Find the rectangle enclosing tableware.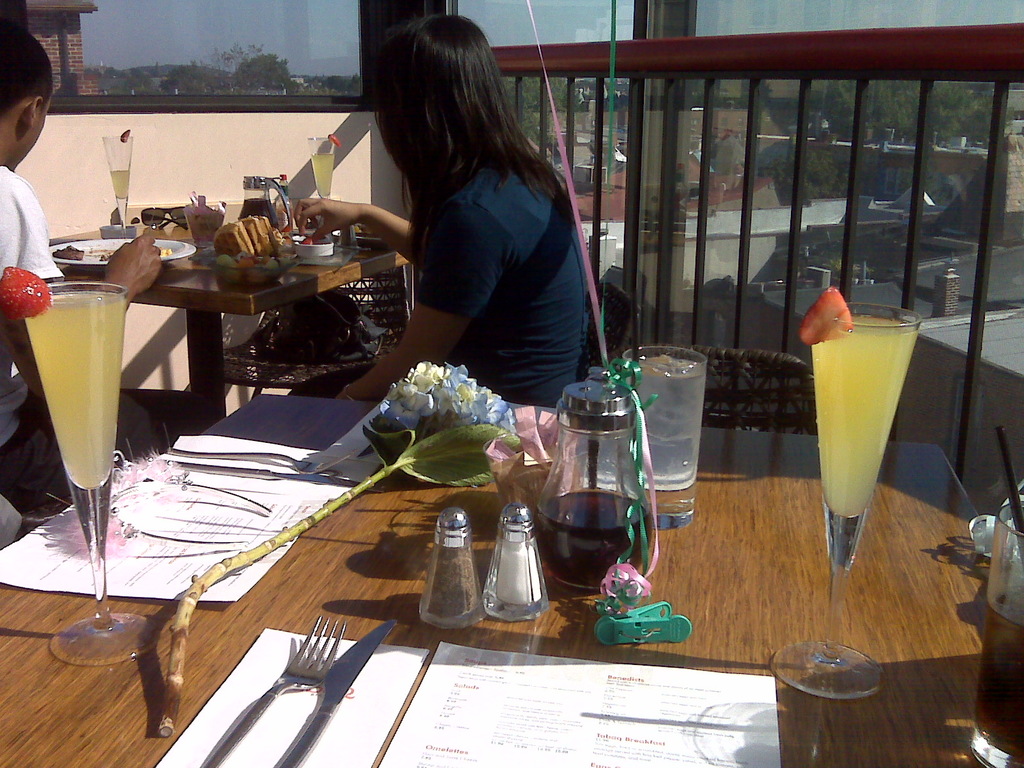
box=[276, 618, 399, 765].
